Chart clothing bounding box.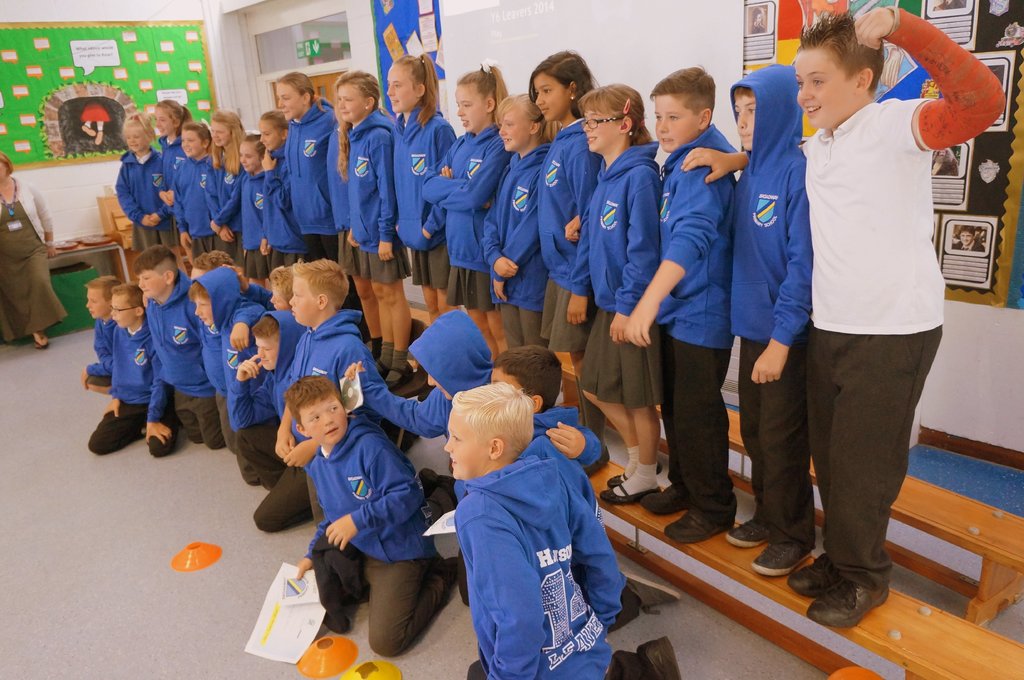
Charted: [left=536, top=114, right=606, bottom=351].
